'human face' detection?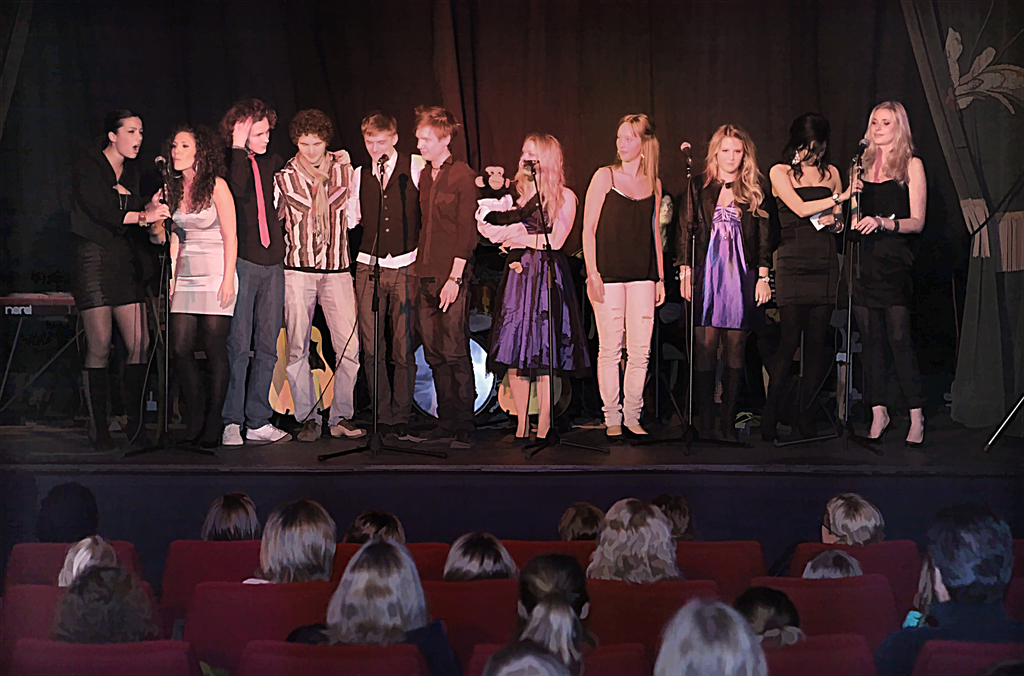
(247,112,272,155)
